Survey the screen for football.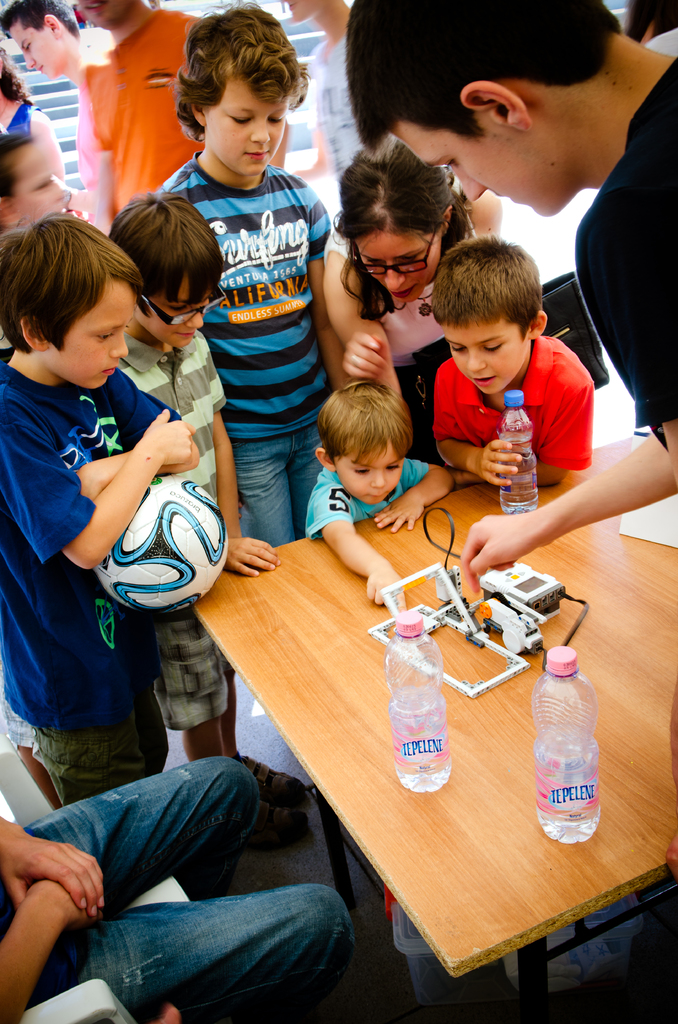
Survey found: box=[89, 472, 234, 619].
